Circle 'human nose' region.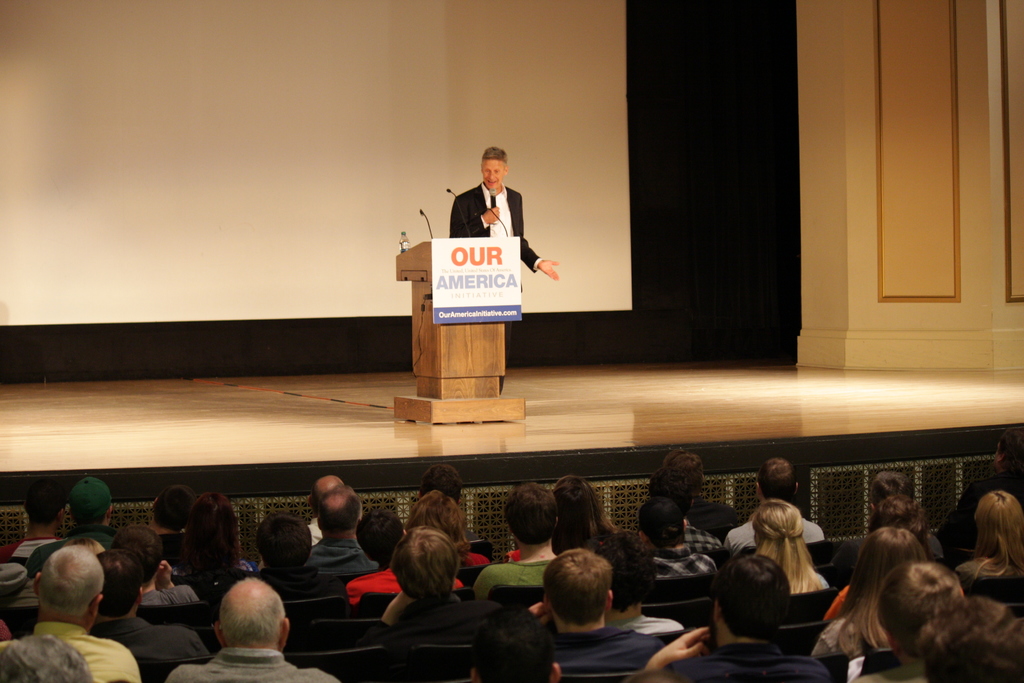
Region: <region>486, 173, 494, 183</region>.
